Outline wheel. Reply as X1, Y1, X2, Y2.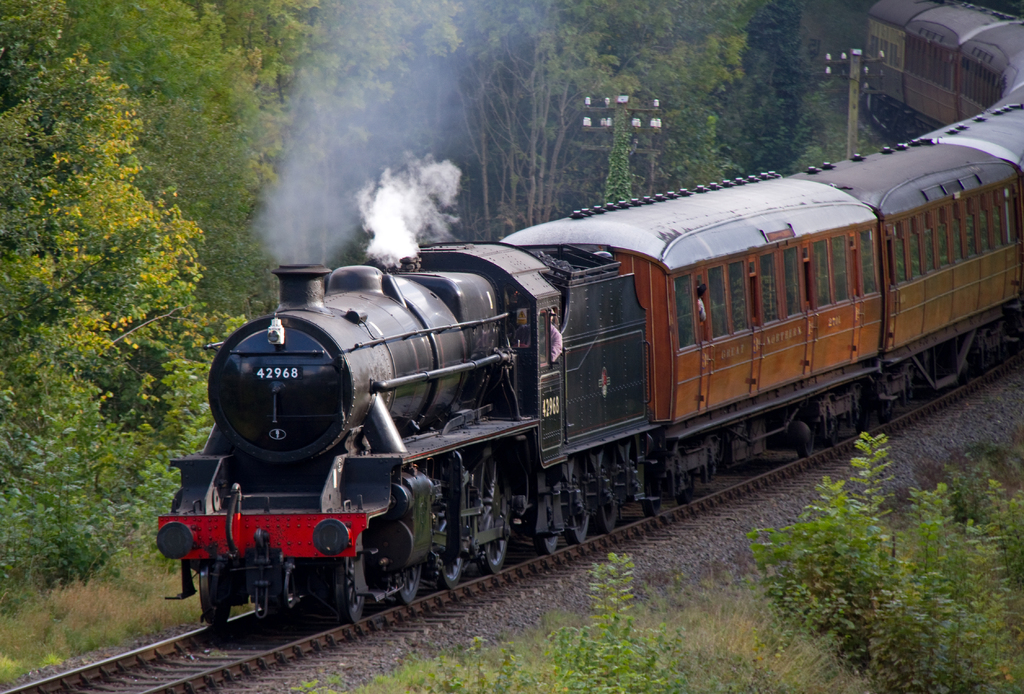
568, 460, 592, 549.
